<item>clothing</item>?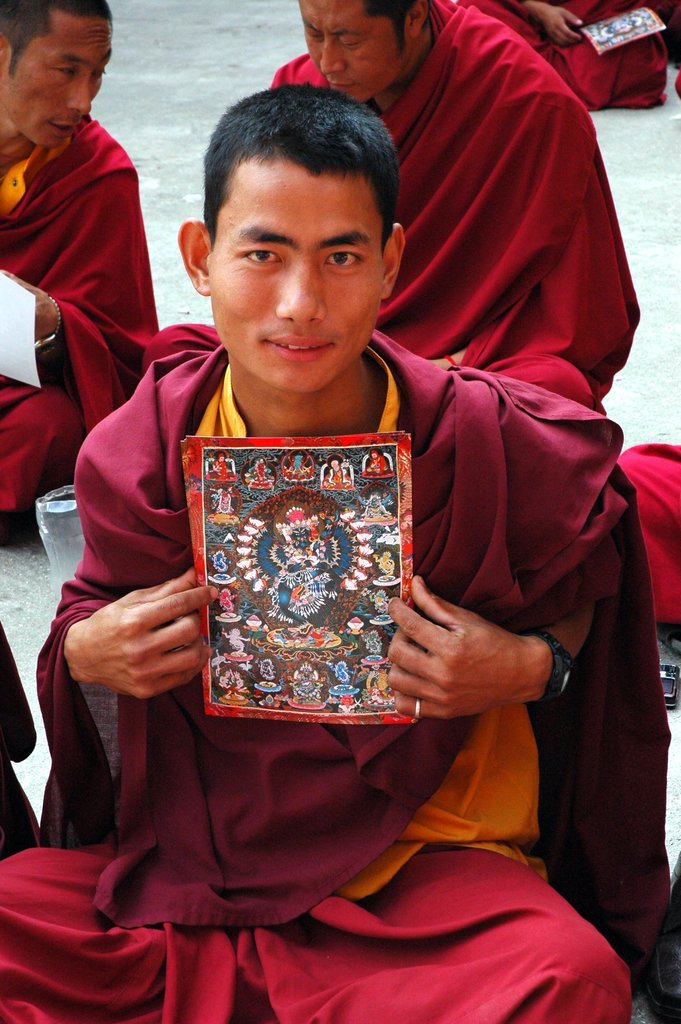
<region>0, 328, 673, 1022</region>
